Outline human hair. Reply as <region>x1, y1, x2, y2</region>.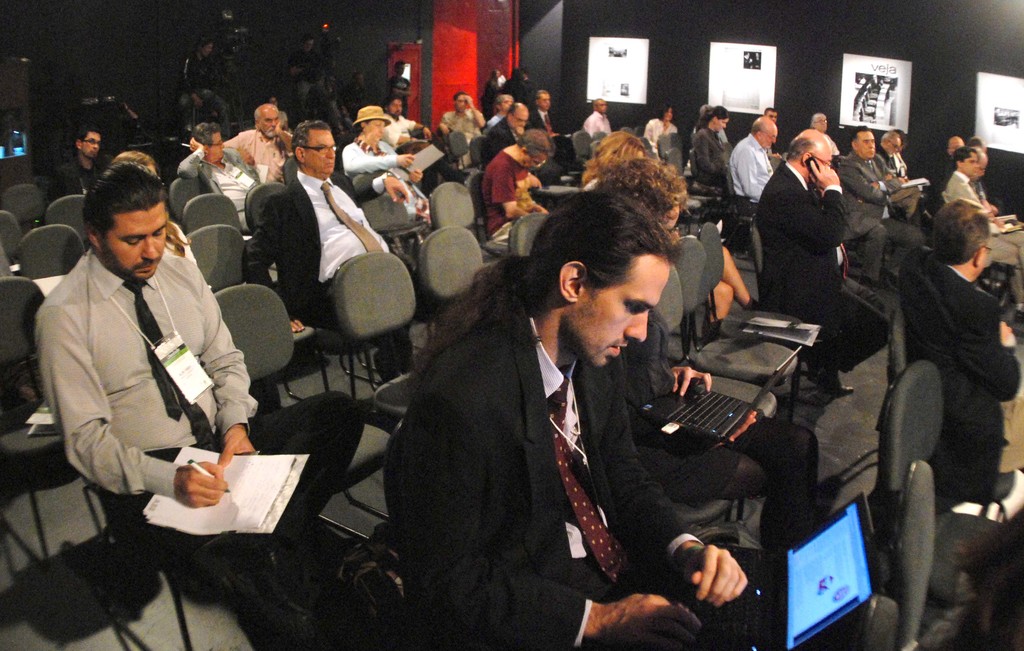
<region>191, 123, 221, 144</region>.
